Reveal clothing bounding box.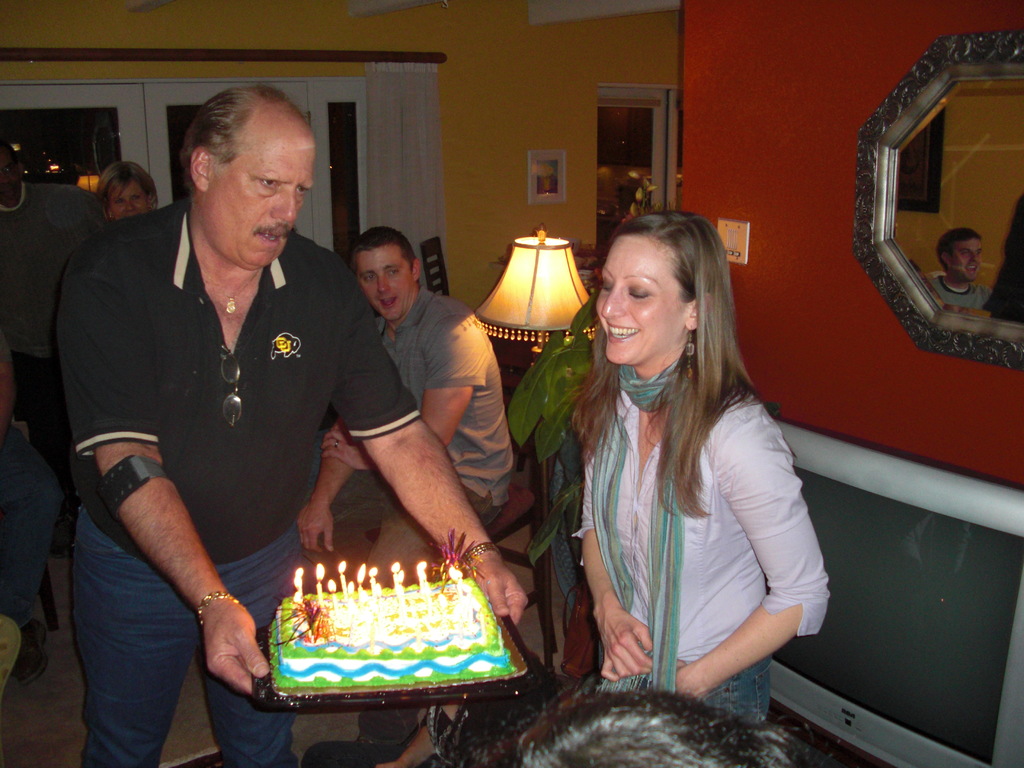
Revealed: box=[380, 285, 515, 563].
